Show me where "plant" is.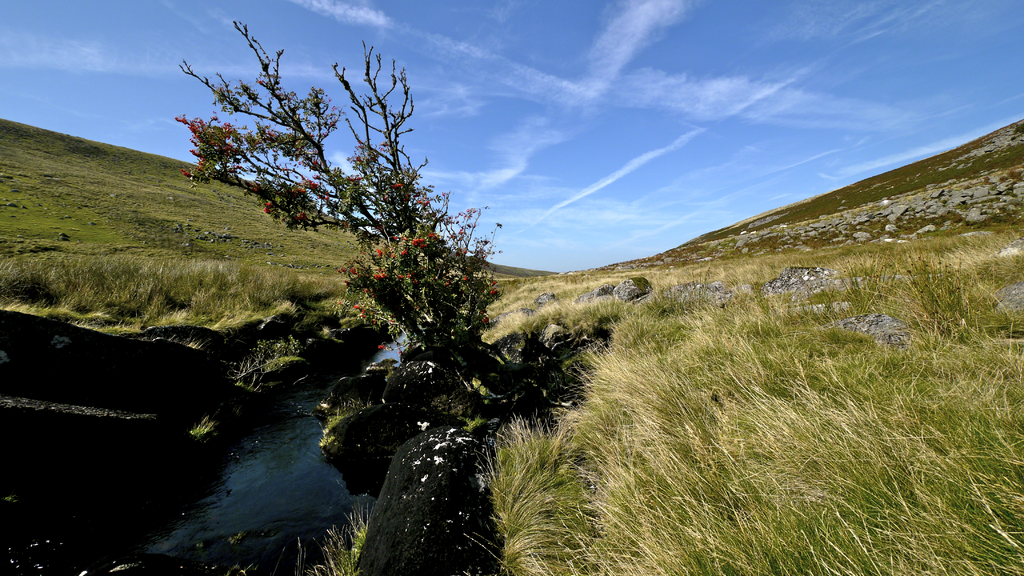
"plant" is at Rect(169, 20, 508, 393).
